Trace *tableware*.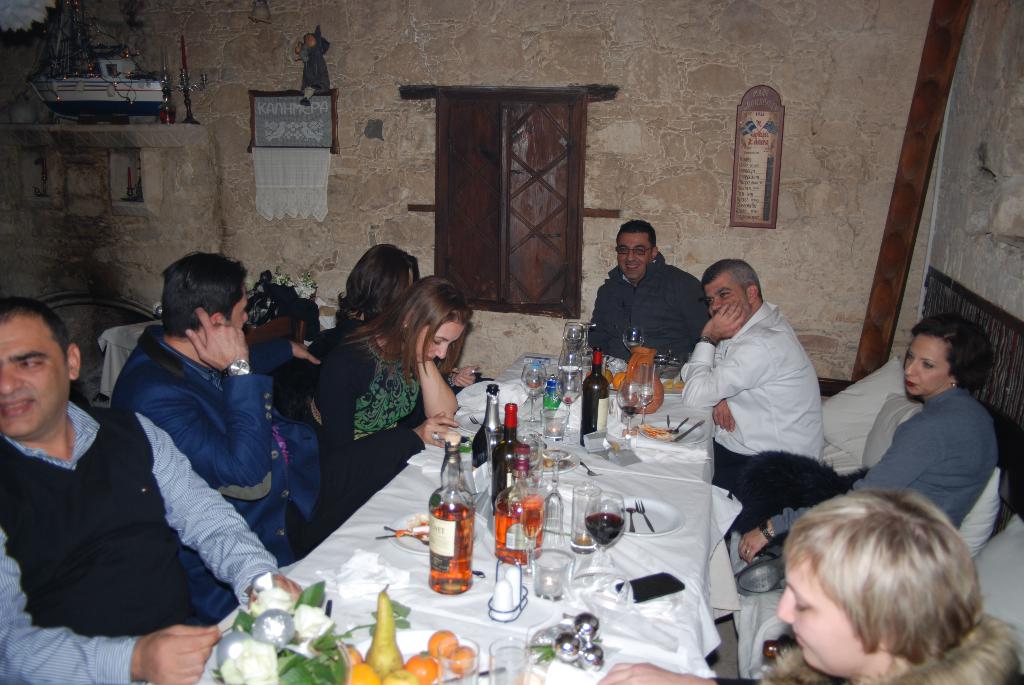
Traced to crop(485, 631, 538, 684).
